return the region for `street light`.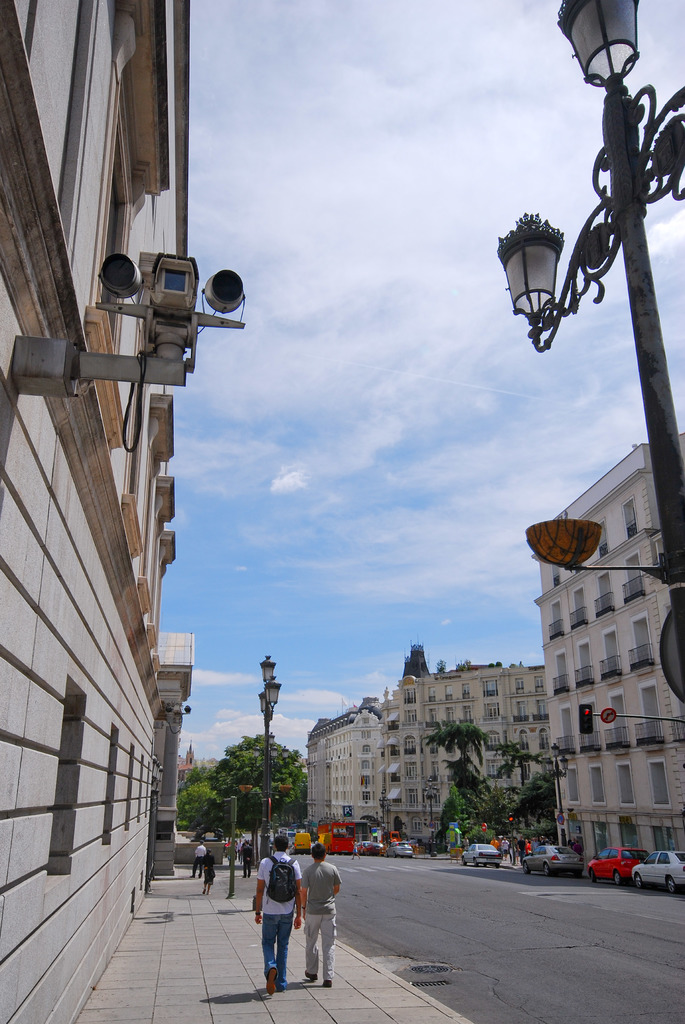
locate(488, 0, 684, 742).
